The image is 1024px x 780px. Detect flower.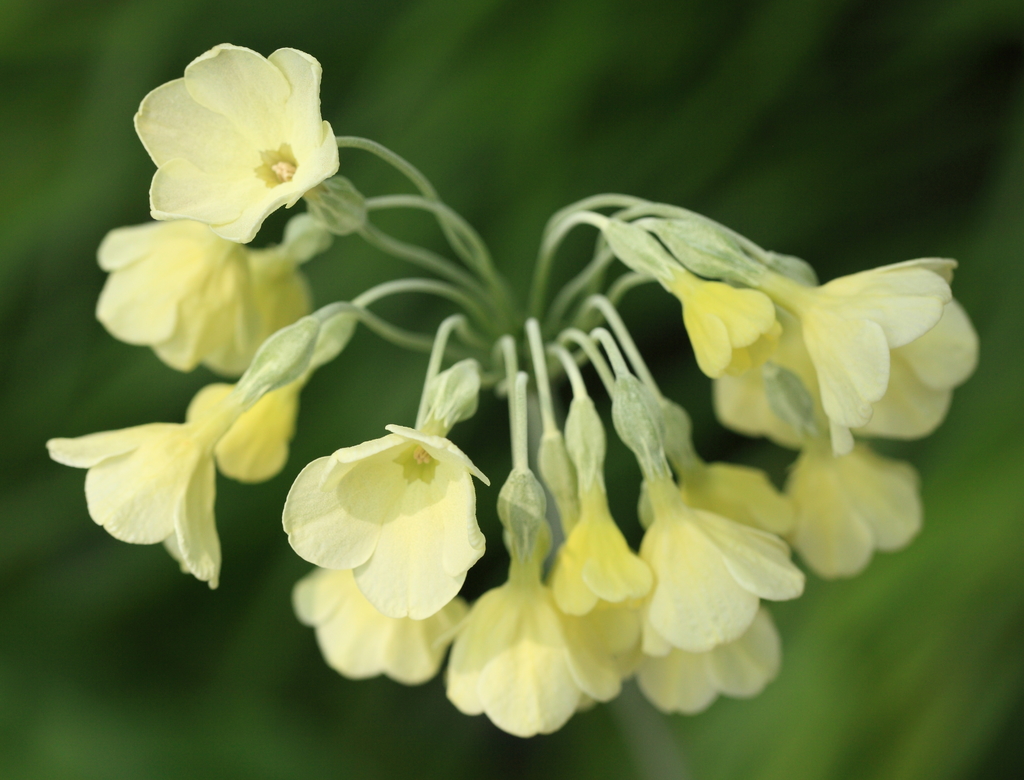
Detection: l=681, t=465, r=788, b=534.
